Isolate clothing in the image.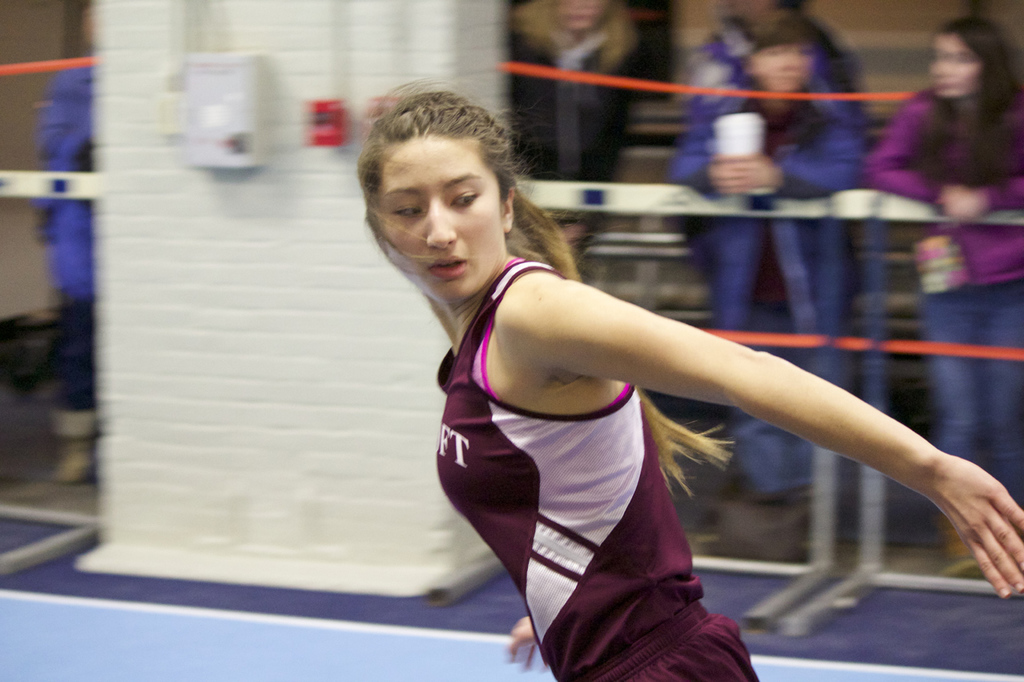
Isolated region: 402 214 782 640.
